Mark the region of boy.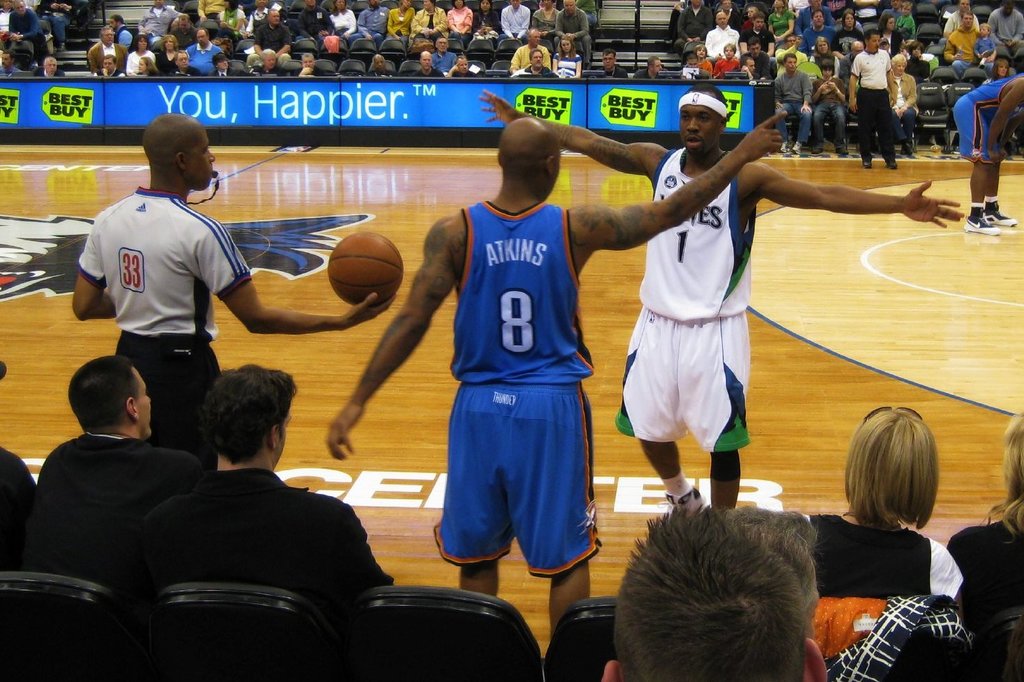
Region: box=[975, 24, 1004, 68].
